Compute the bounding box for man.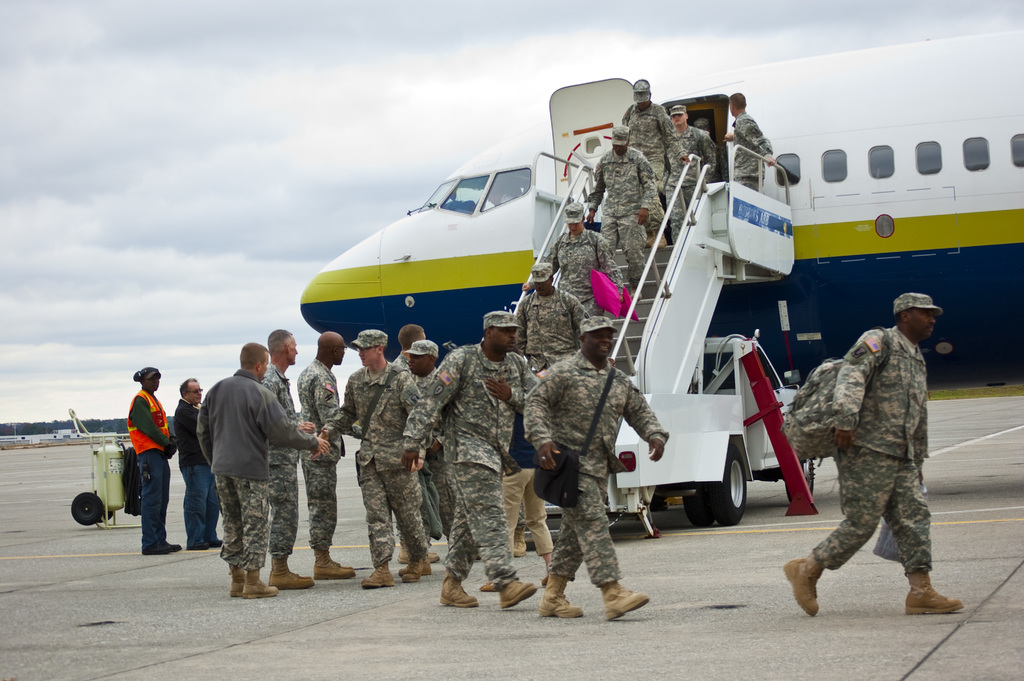
bbox=[662, 105, 714, 241].
